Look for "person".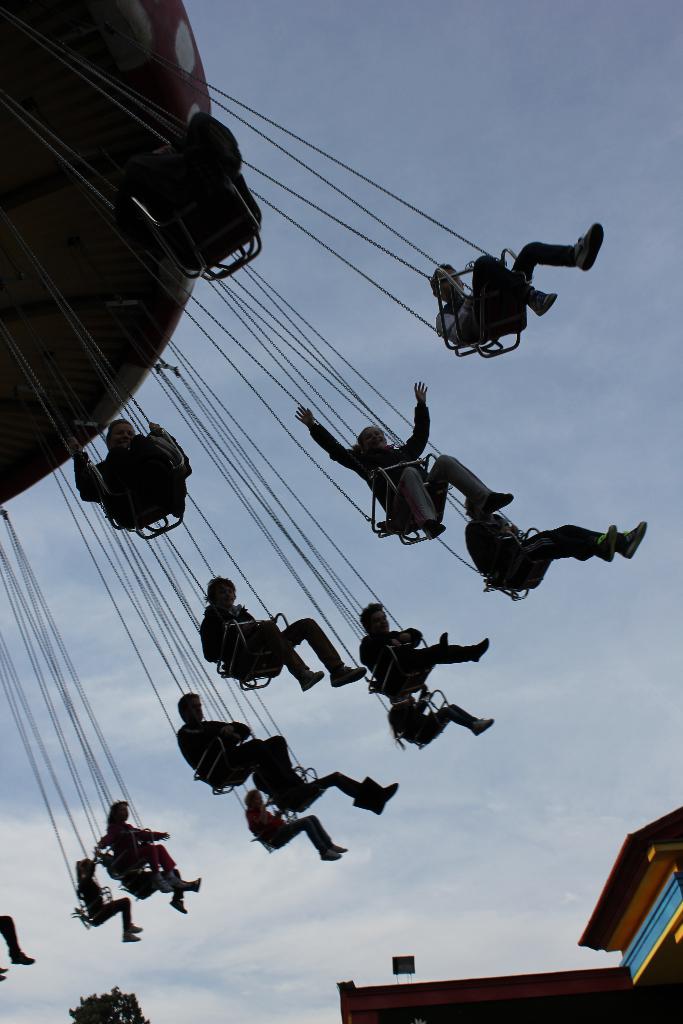
Found: [x1=111, y1=99, x2=264, y2=285].
